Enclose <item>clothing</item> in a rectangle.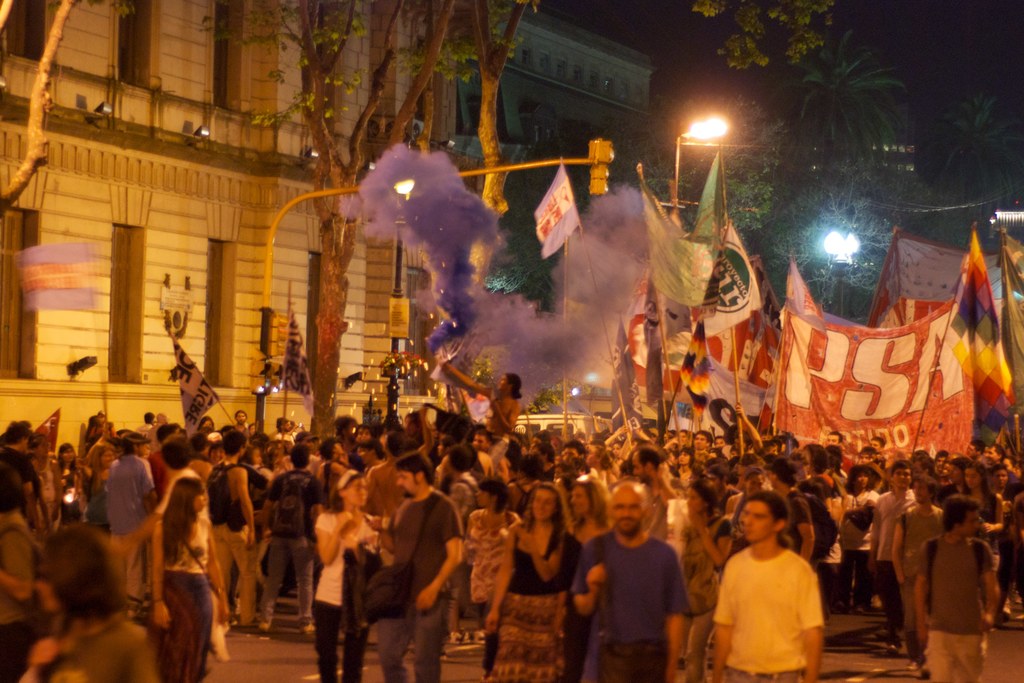
box=[468, 385, 520, 432].
